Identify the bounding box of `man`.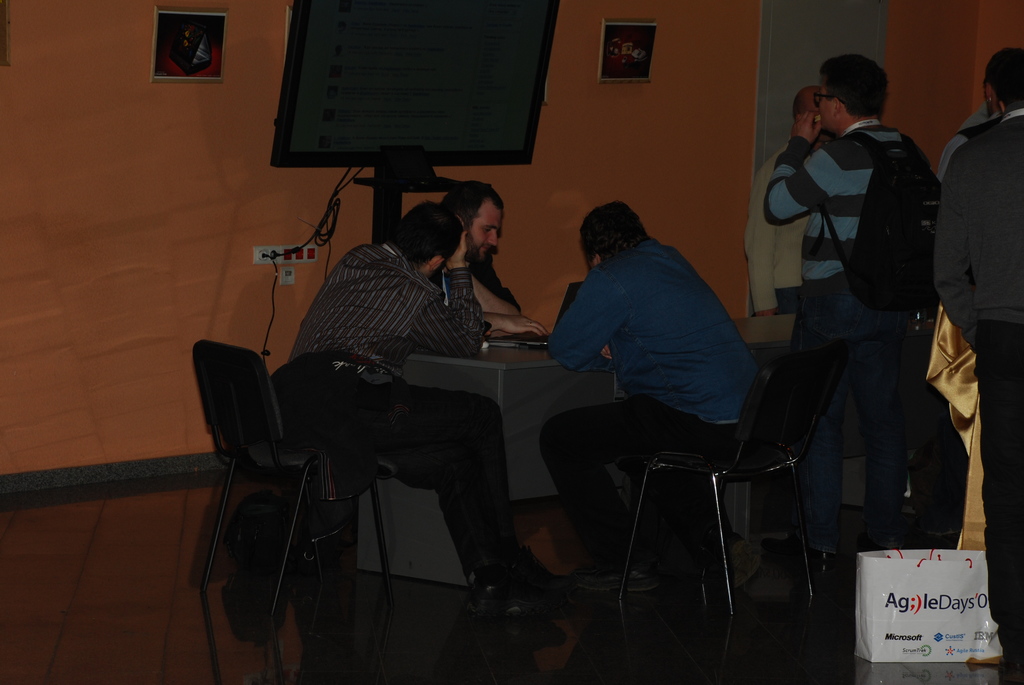
(744,87,836,315).
